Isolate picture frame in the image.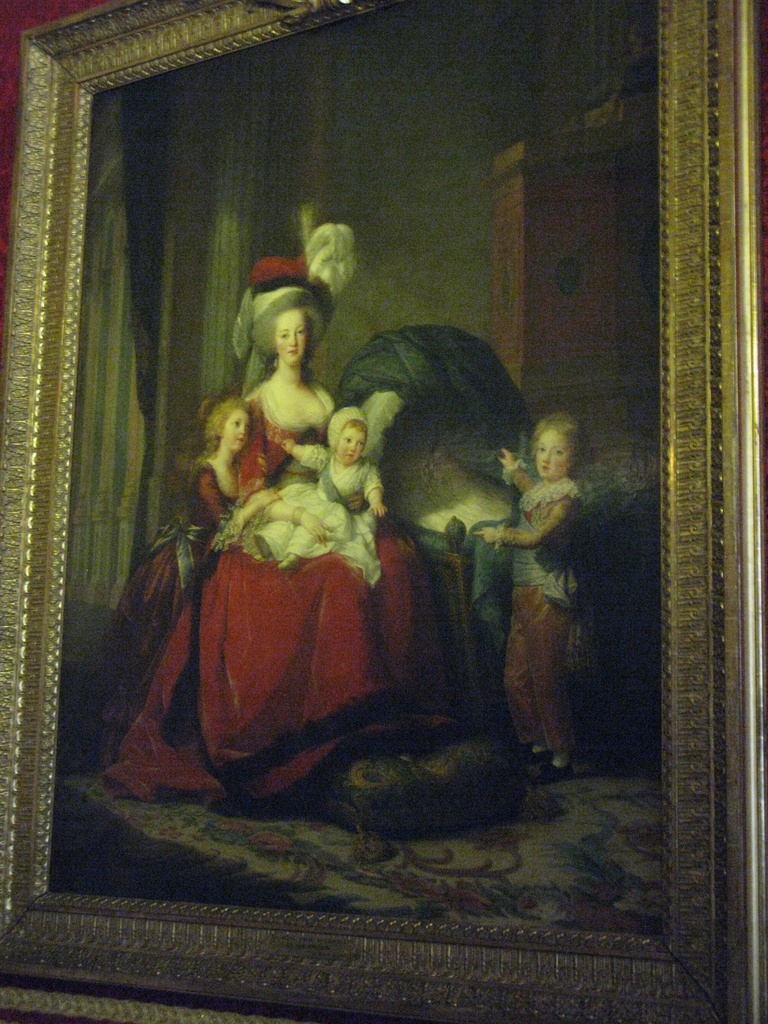
Isolated region: {"left": 17, "top": 0, "right": 717, "bottom": 968}.
